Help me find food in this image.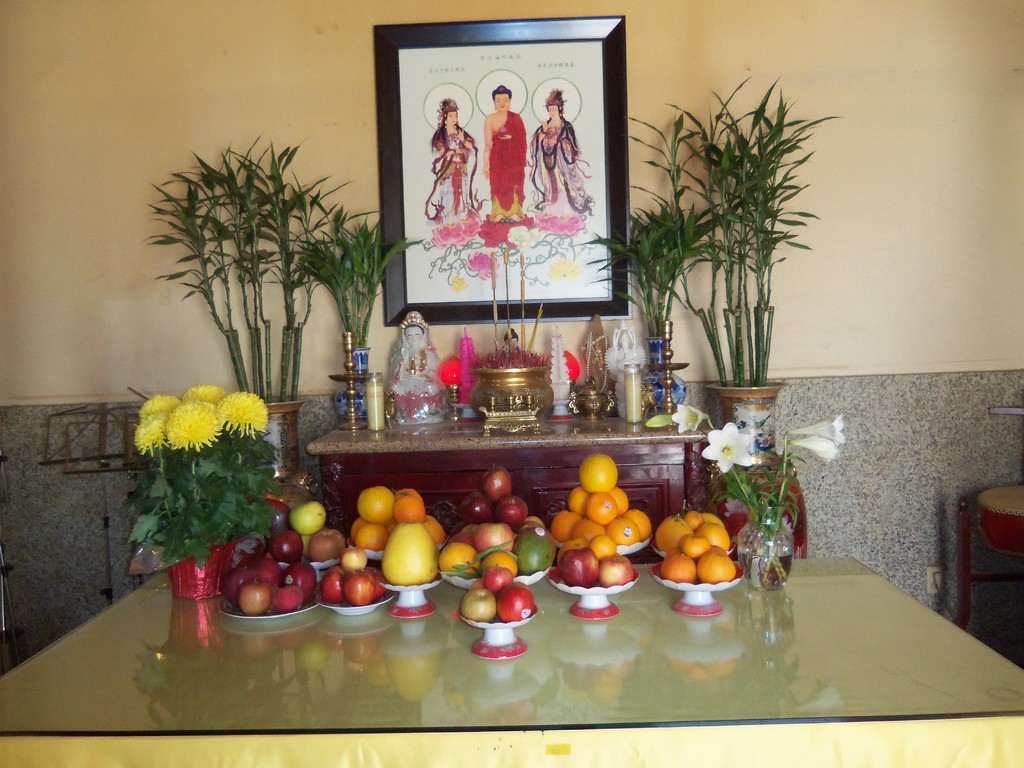
Found it: 341:568:372:608.
